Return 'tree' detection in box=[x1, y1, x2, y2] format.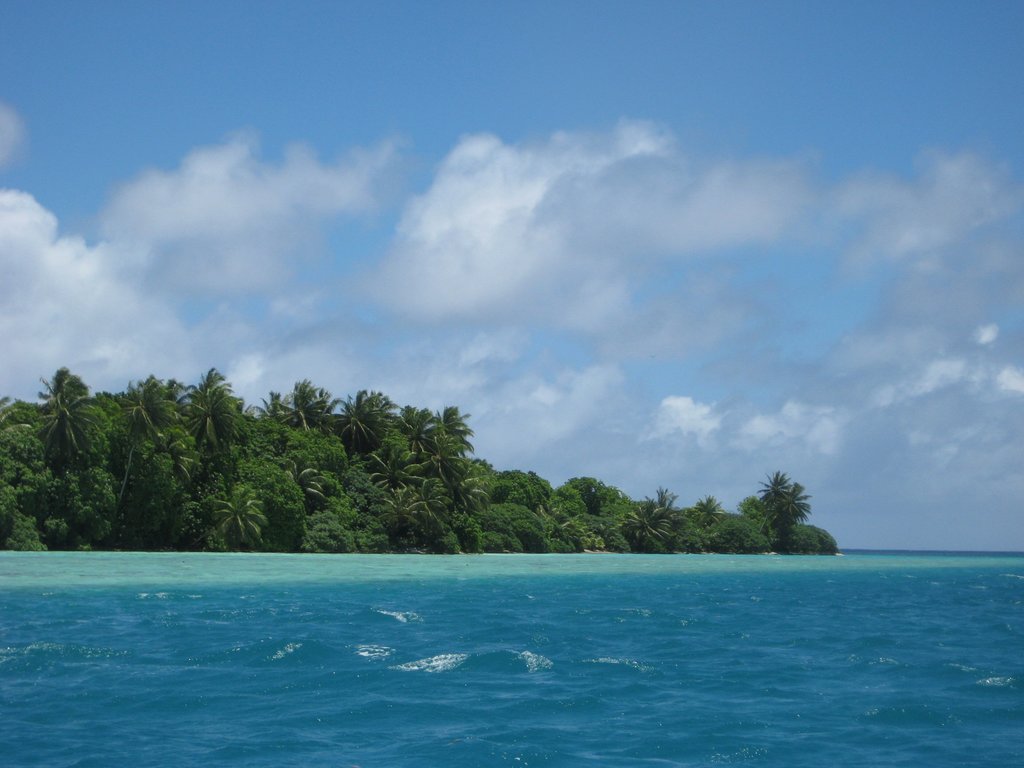
box=[751, 467, 812, 538].
